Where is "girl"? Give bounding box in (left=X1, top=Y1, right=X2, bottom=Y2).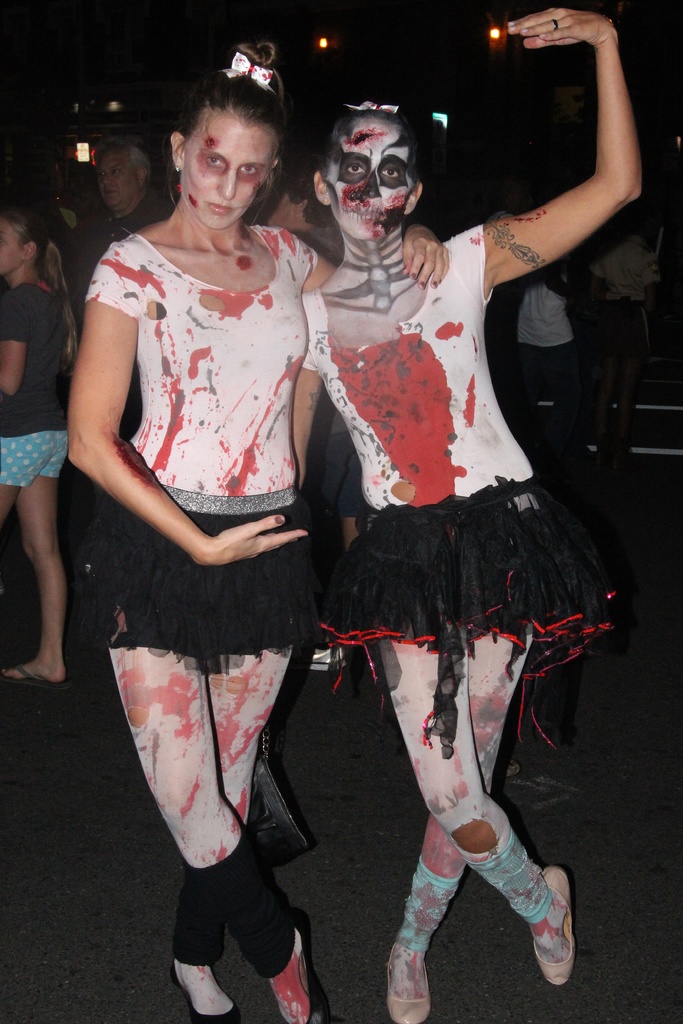
(left=67, top=33, right=443, bottom=1023).
